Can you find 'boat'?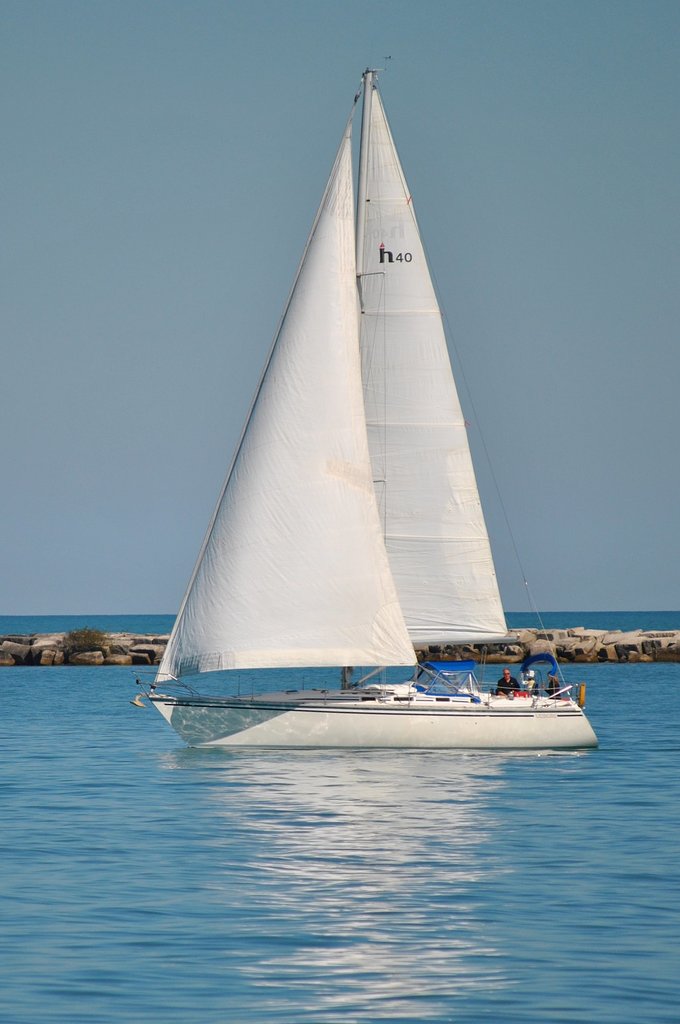
Yes, bounding box: x1=131, y1=38, x2=587, y2=790.
